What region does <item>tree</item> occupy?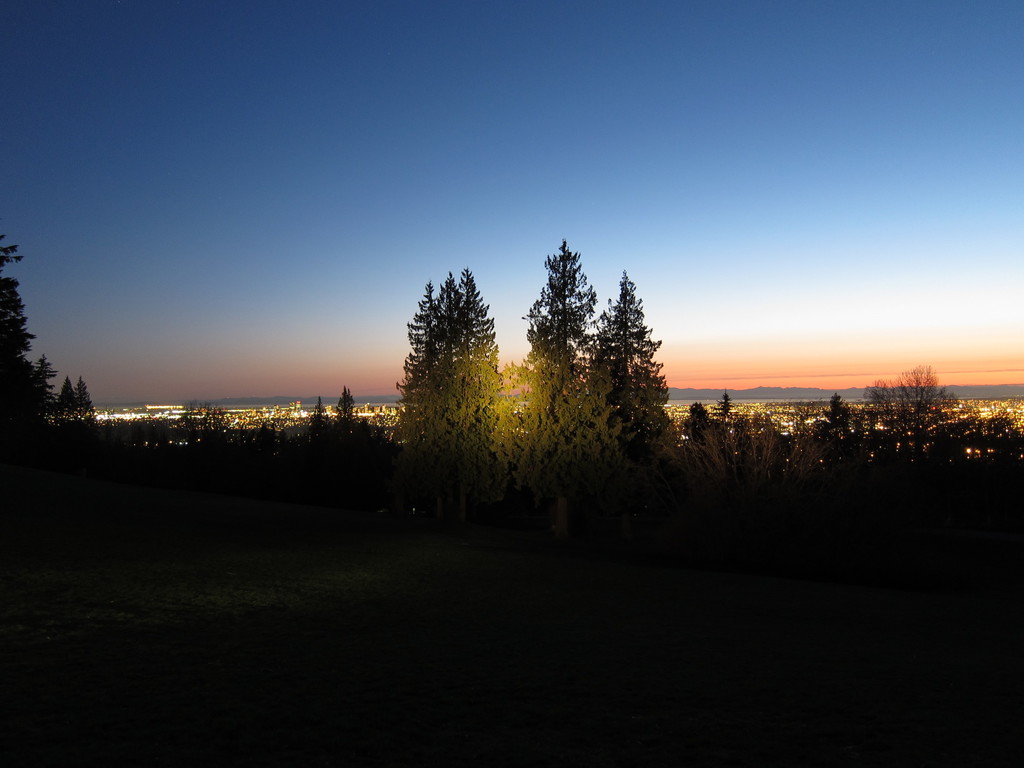
861:360:956:461.
